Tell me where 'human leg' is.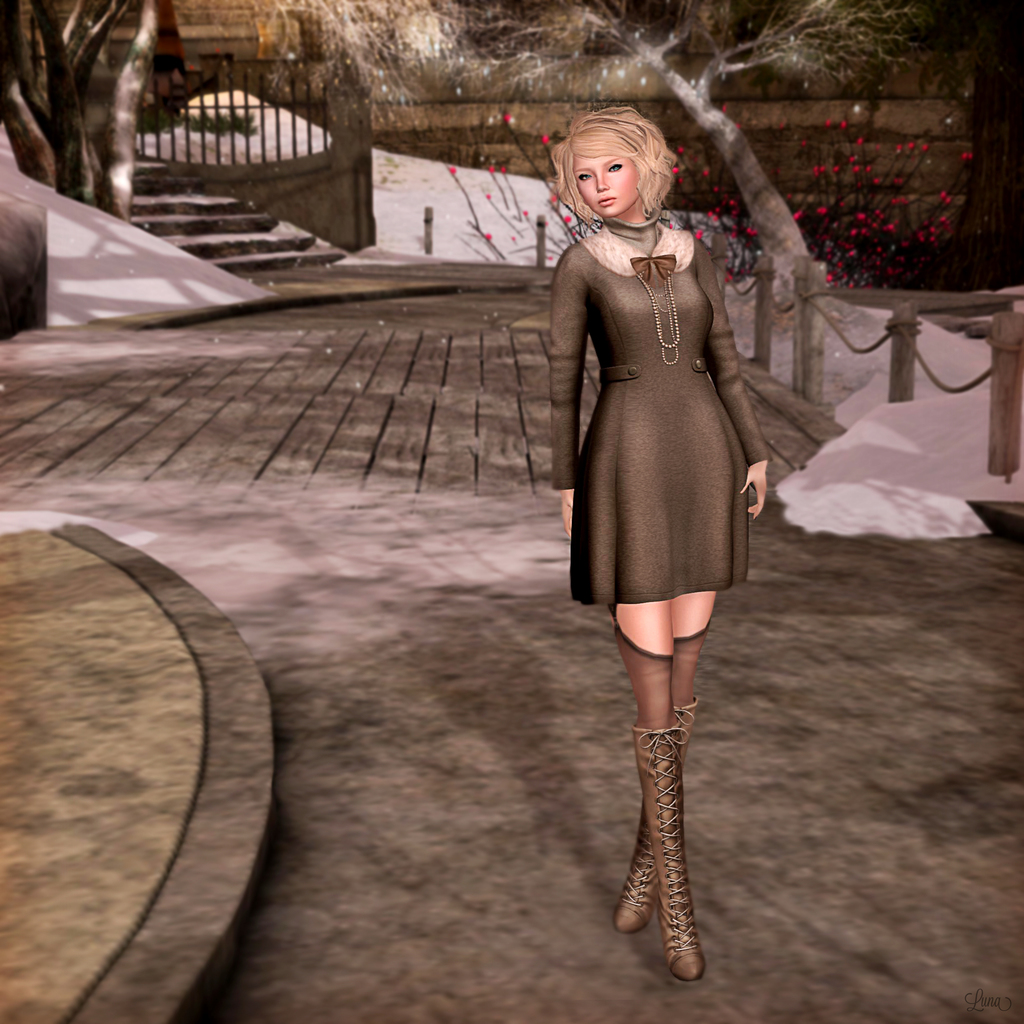
'human leg' is at (left=611, top=584, right=718, bottom=932).
